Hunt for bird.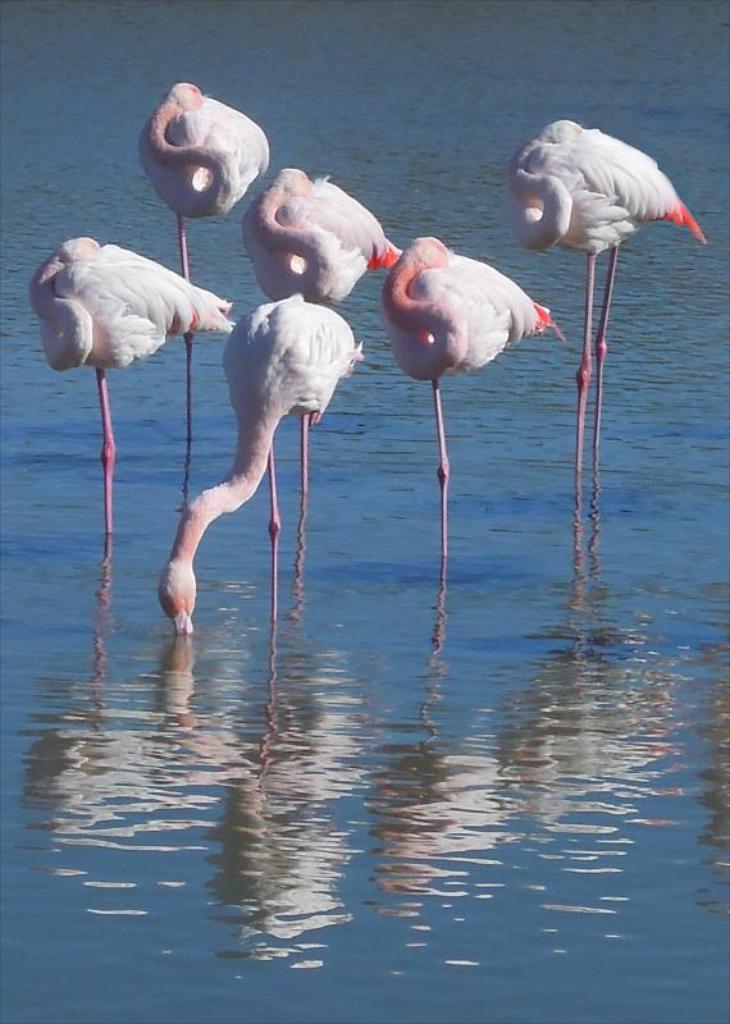
Hunted down at (left=151, top=285, right=352, bottom=635).
